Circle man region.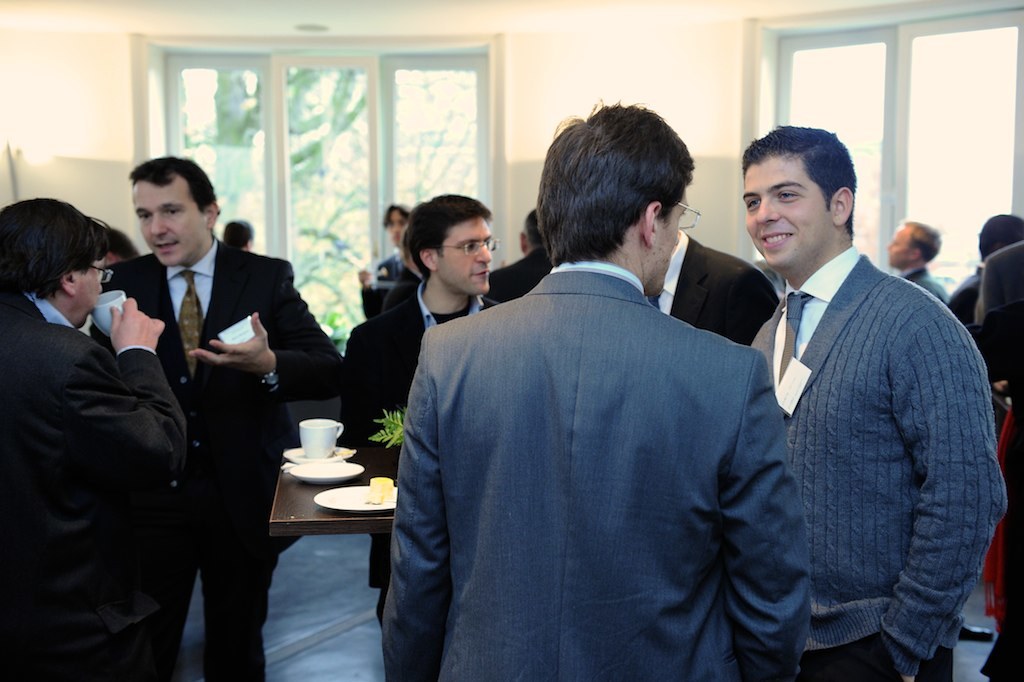
Region: BBox(714, 121, 999, 668).
